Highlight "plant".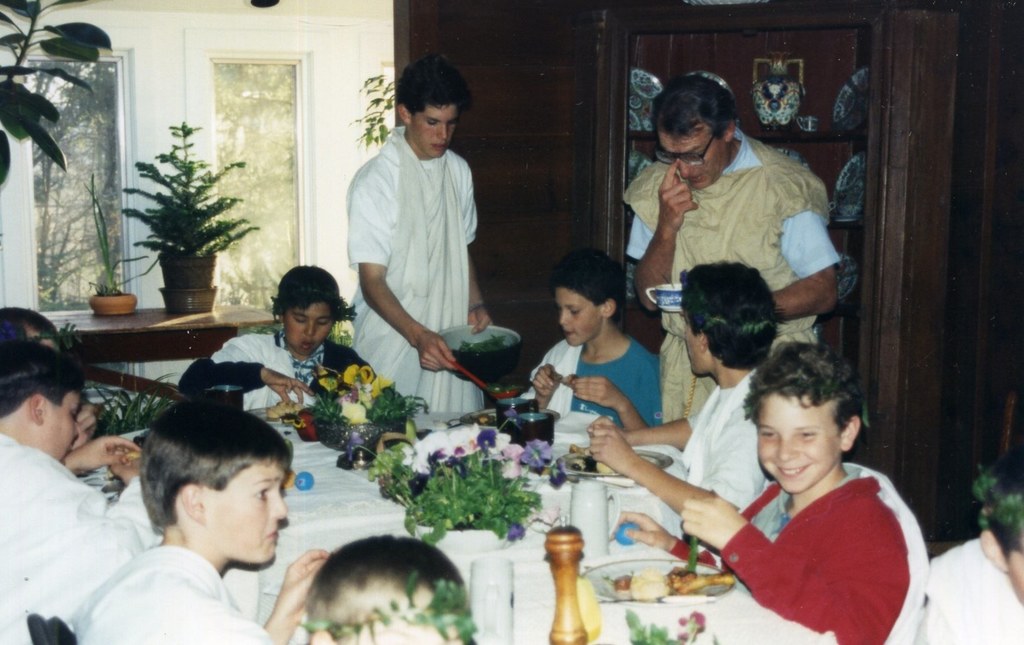
Highlighted region: bbox=[0, 0, 117, 197].
